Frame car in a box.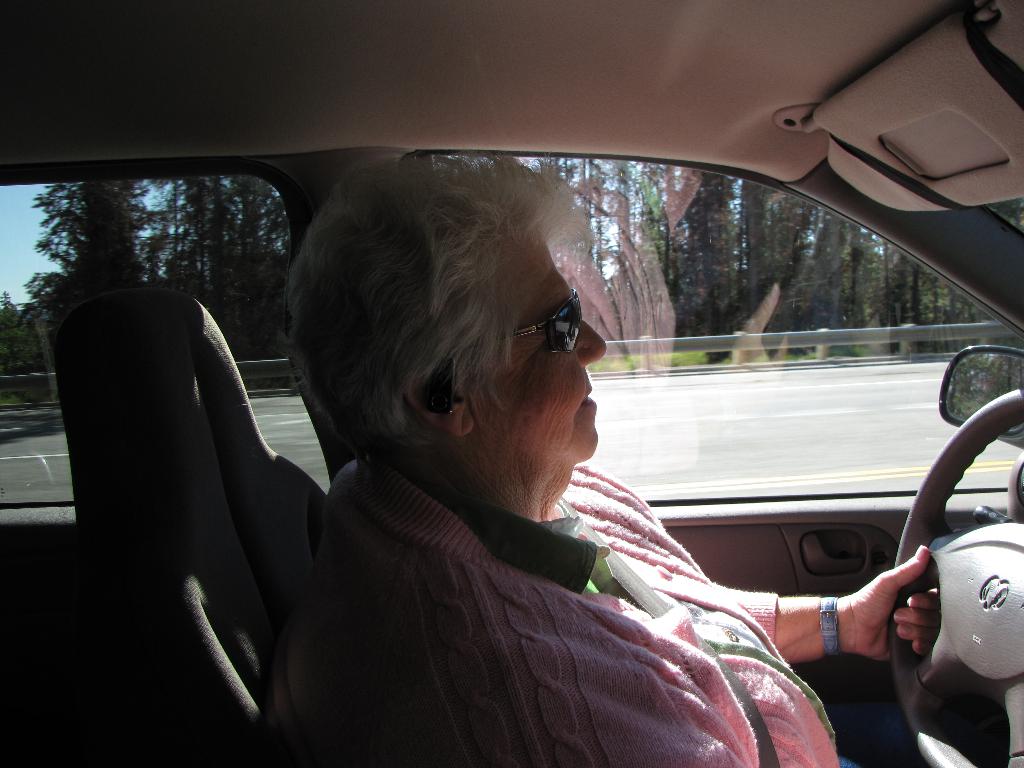
locate(0, 2, 1023, 767).
